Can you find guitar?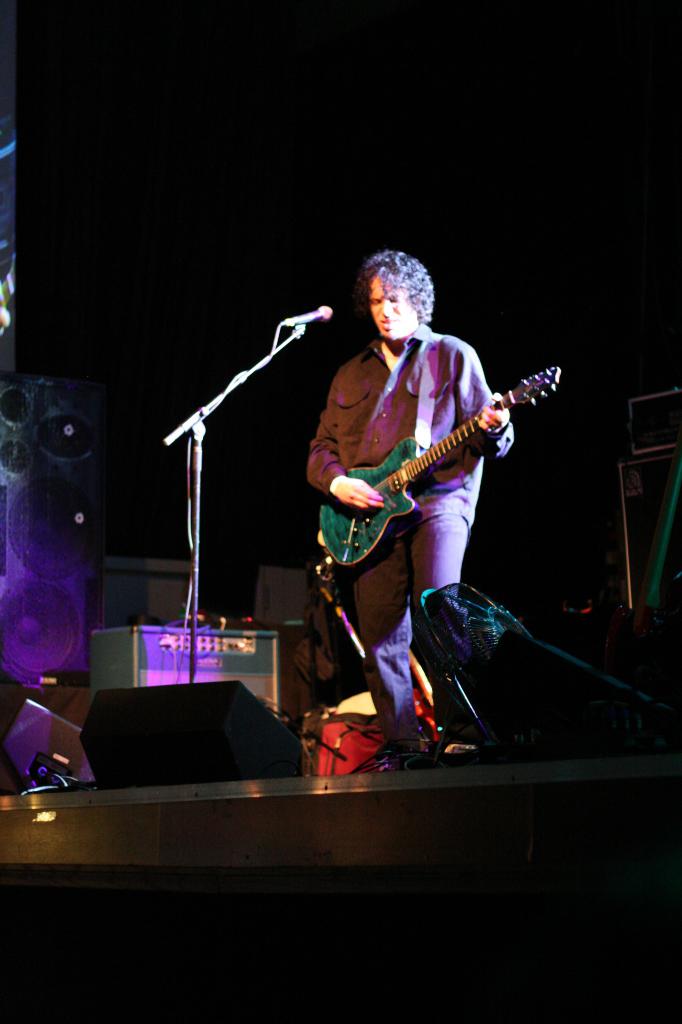
Yes, bounding box: x1=313 y1=373 x2=550 y2=568.
